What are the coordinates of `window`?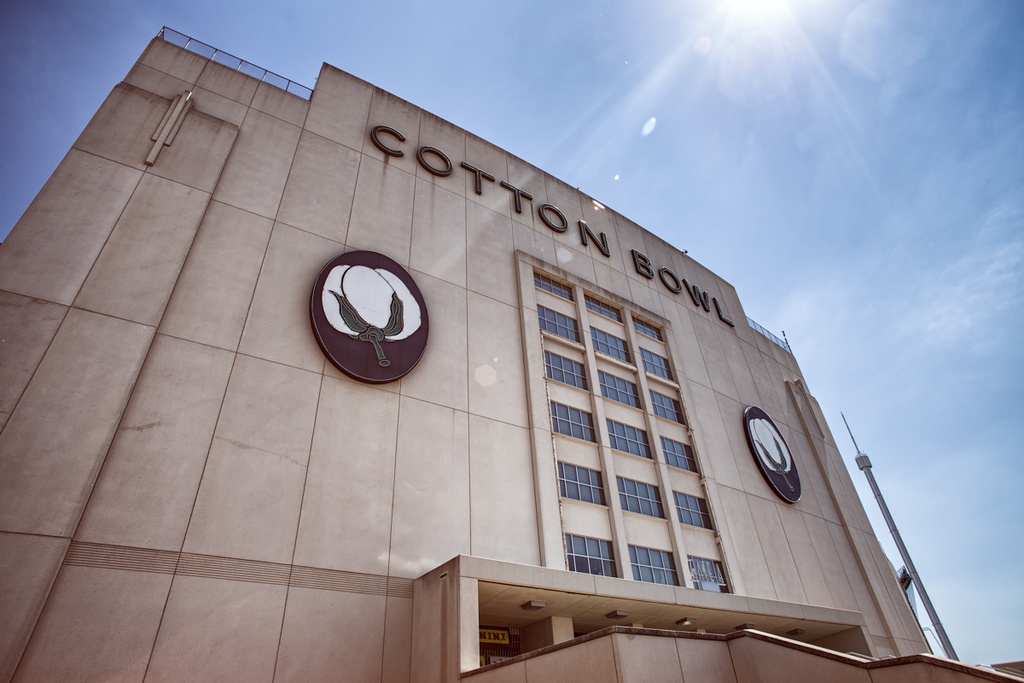
bbox=(616, 479, 662, 520).
